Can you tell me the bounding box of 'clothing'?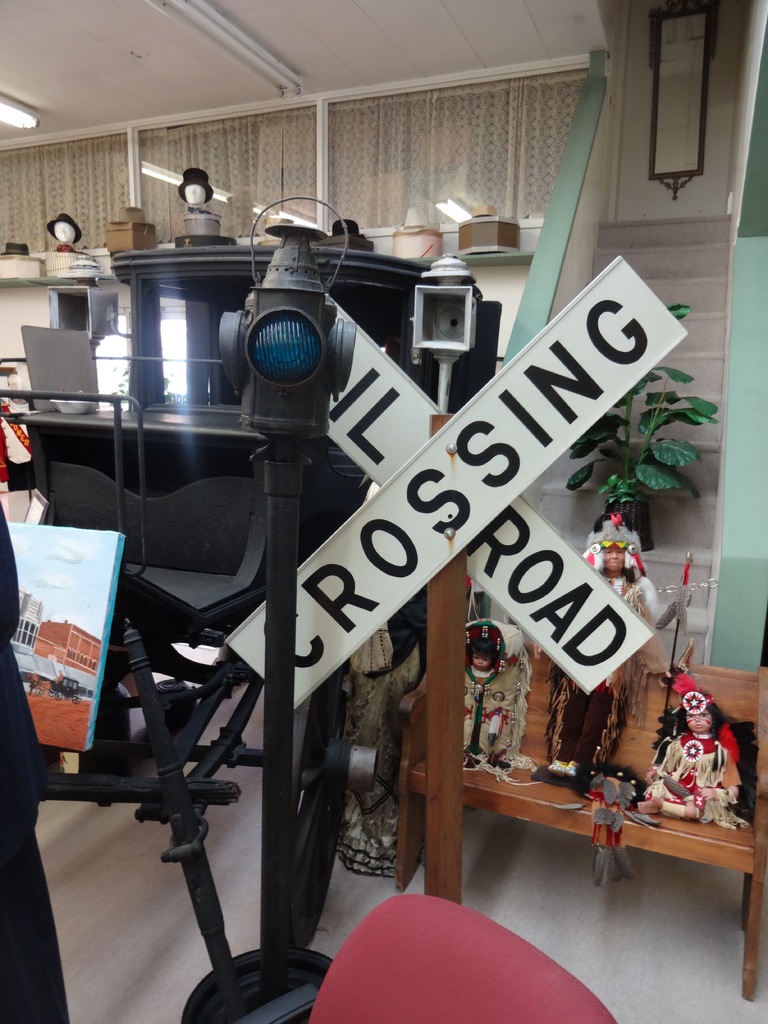
pyautogui.locateOnScreen(600, 568, 647, 605).
